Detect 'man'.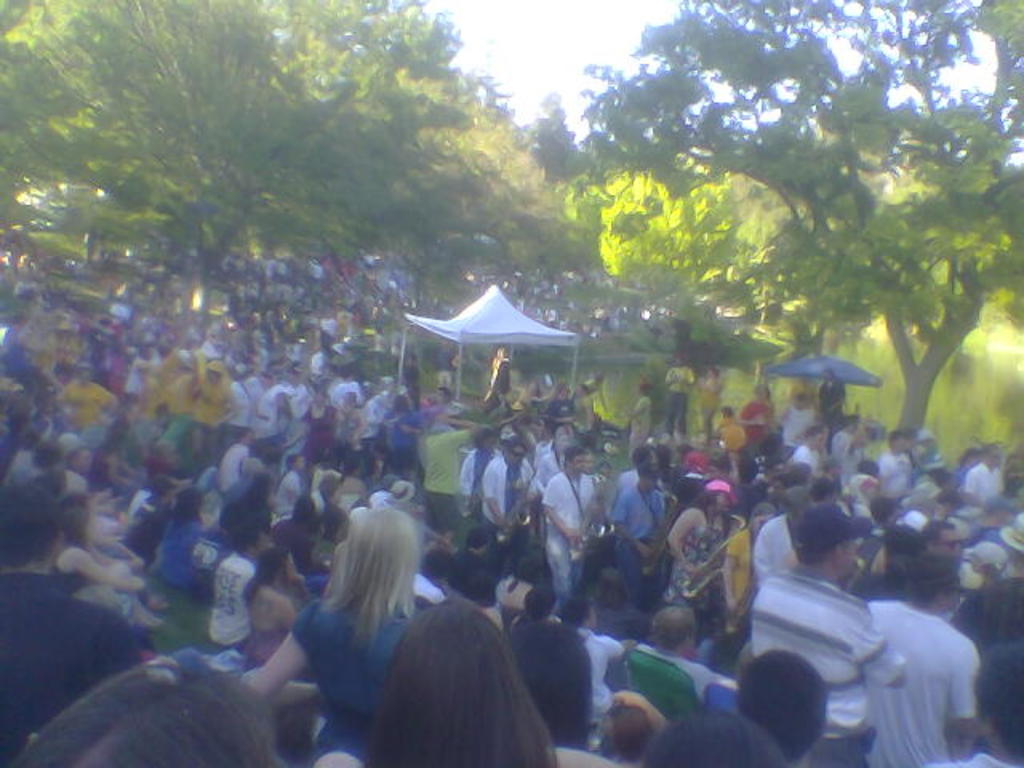
Detected at bbox(454, 427, 502, 538).
